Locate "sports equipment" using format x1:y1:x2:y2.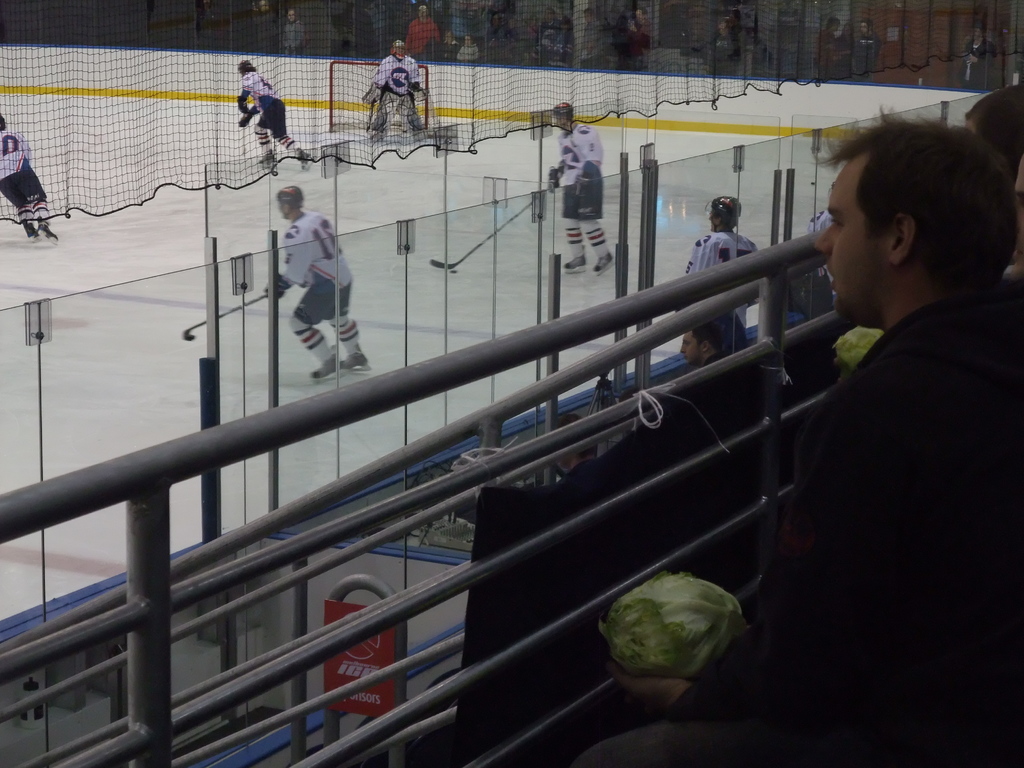
330:60:443:138.
